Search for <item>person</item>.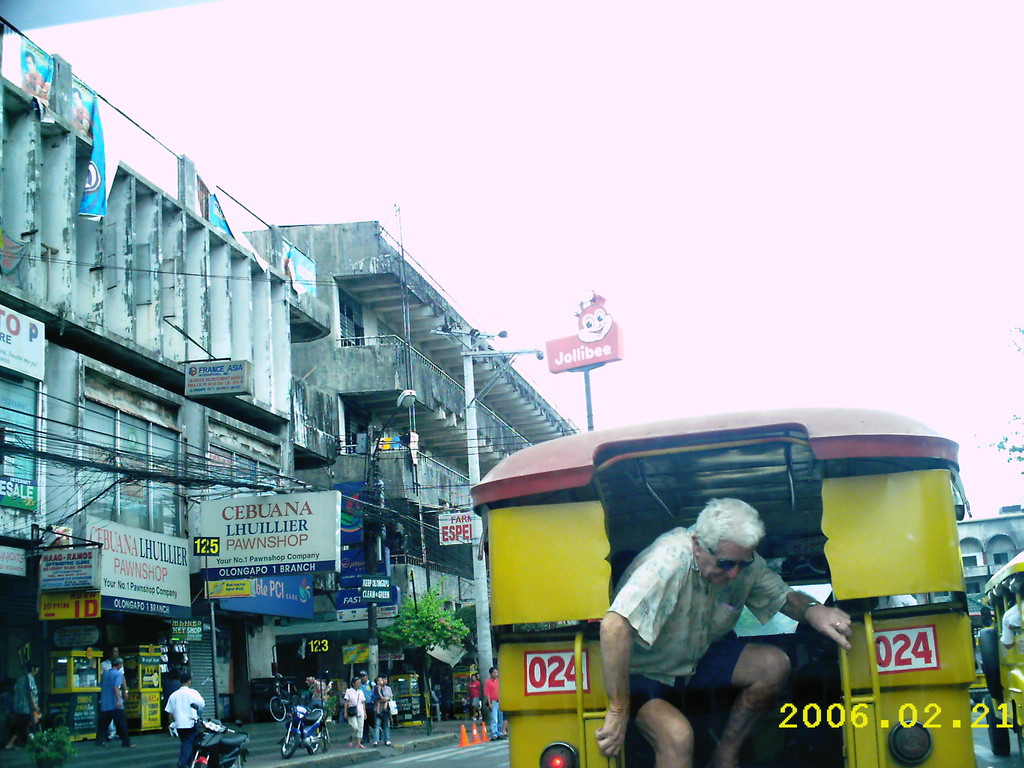
Found at [73,88,92,132].
